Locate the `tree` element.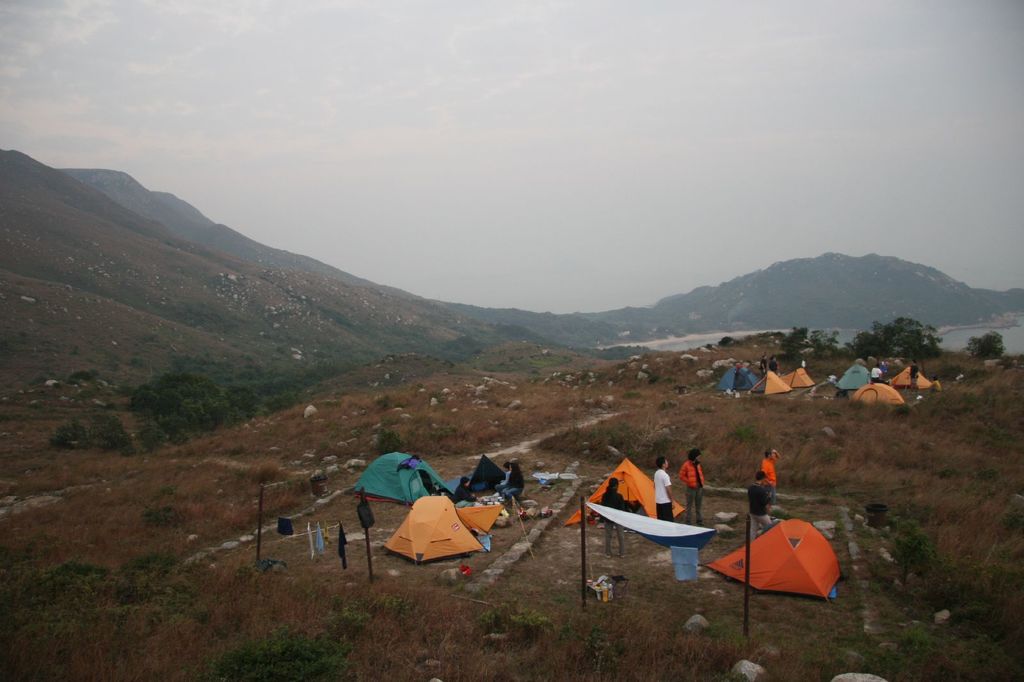
Element bbox: 825, 330, 837, 356.
